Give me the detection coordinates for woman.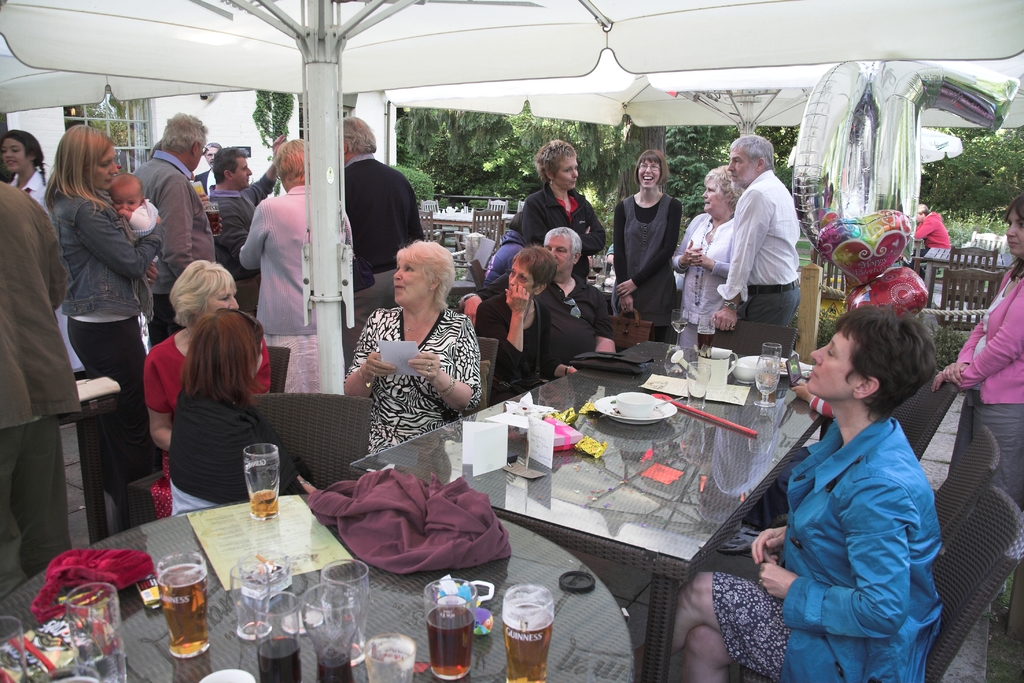
[932,194,1023,514].
